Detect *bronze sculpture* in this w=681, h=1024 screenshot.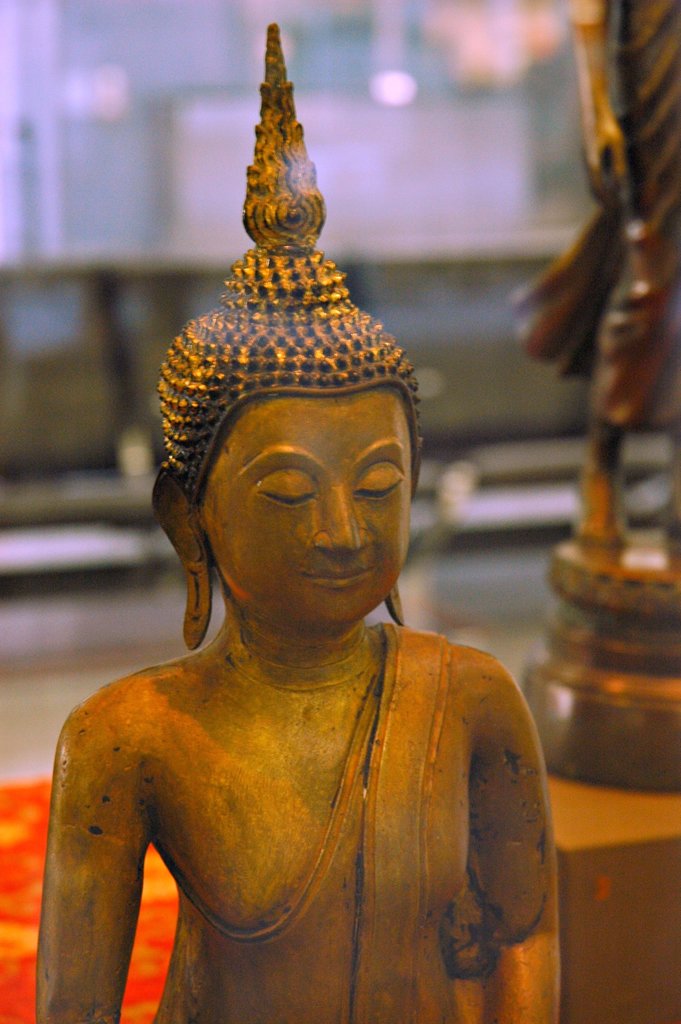
Detection: 505 0 680 792.
